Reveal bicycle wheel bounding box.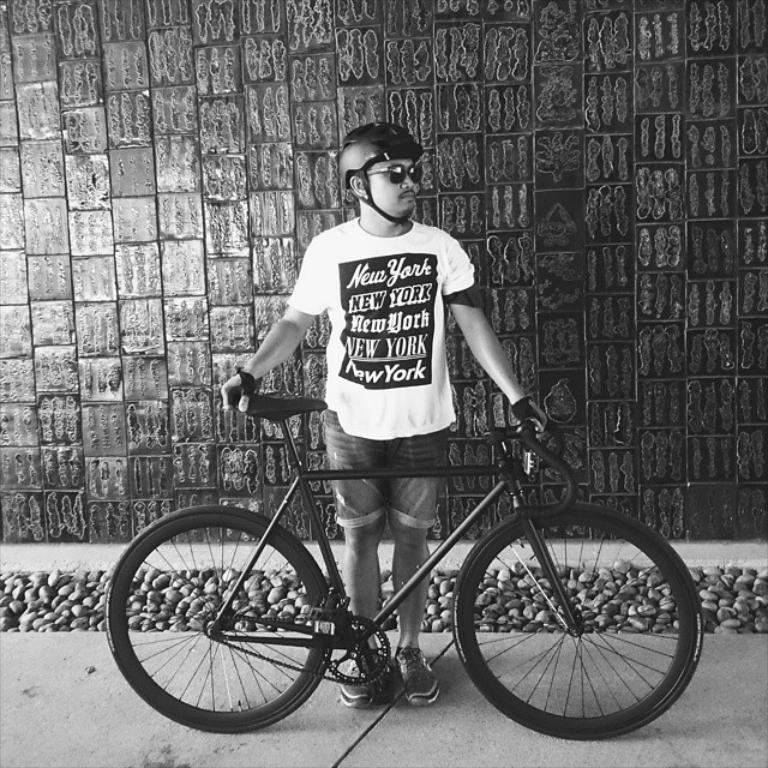
Revealed: [left=103, top=503, right=331, bottom=737].
